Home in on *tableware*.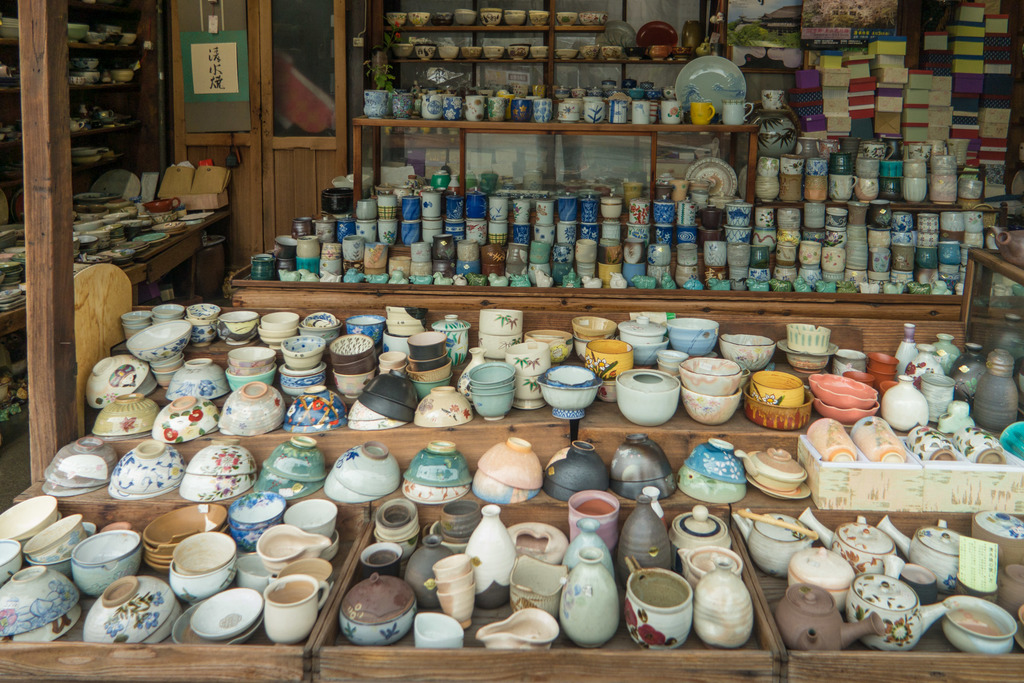
Homed in at locate(176, 527, 235, 575).
